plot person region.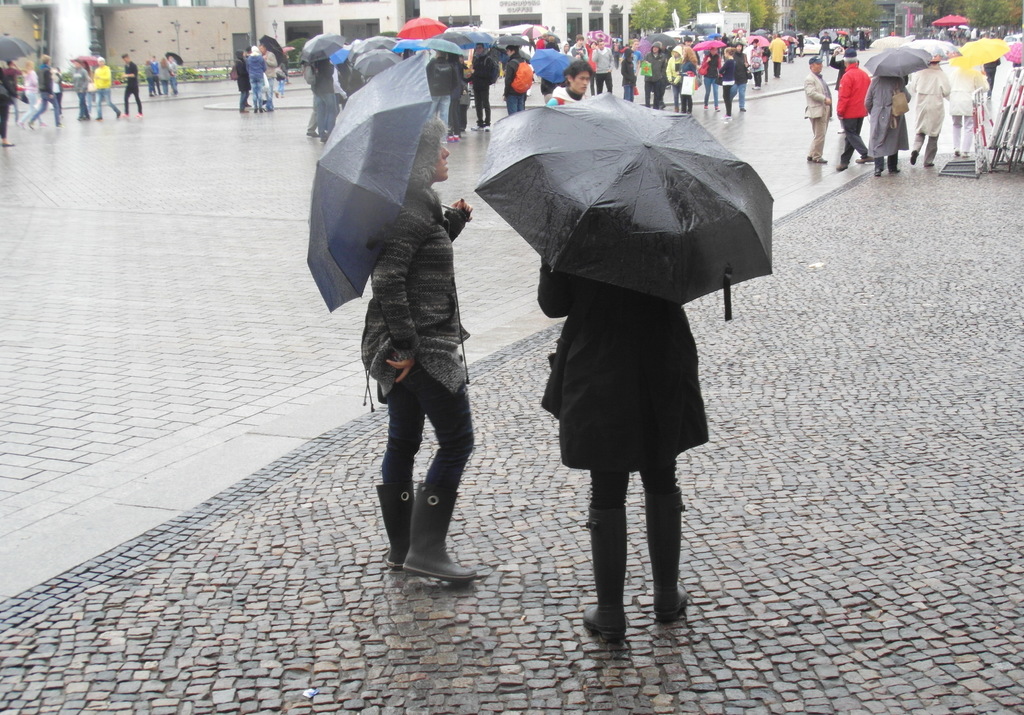
Plotted at 241,47,268,112.
